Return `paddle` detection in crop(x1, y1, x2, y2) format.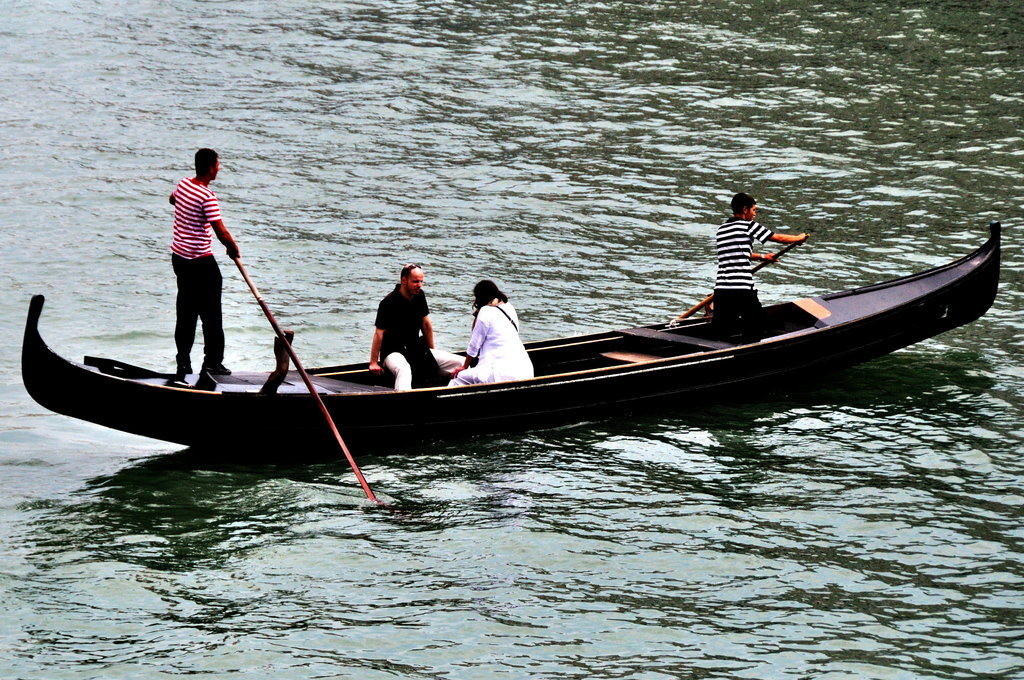
crop(231, 259, 380, 505).
